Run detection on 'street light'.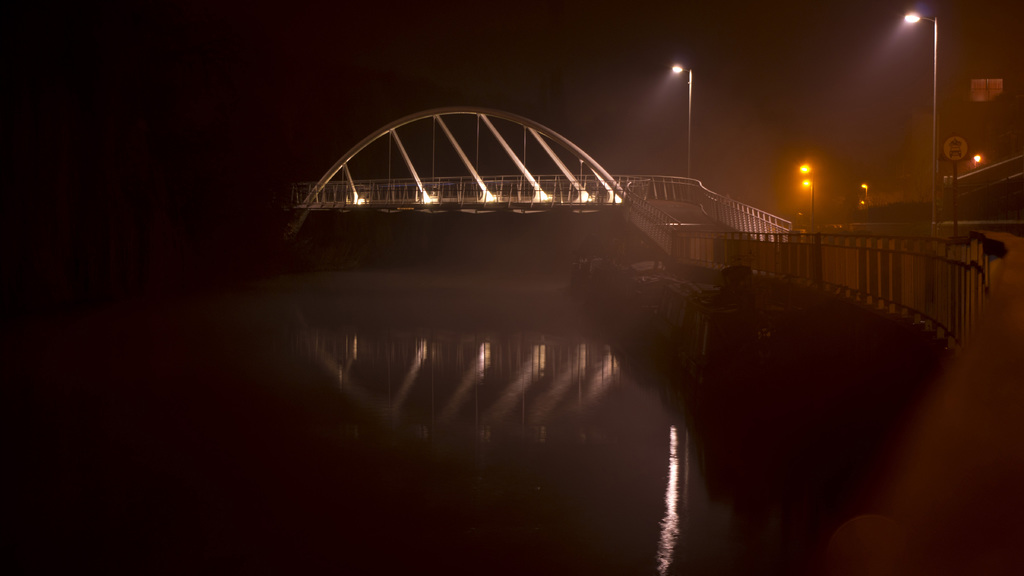
Result: Rect(670, 64, 697, 179).
